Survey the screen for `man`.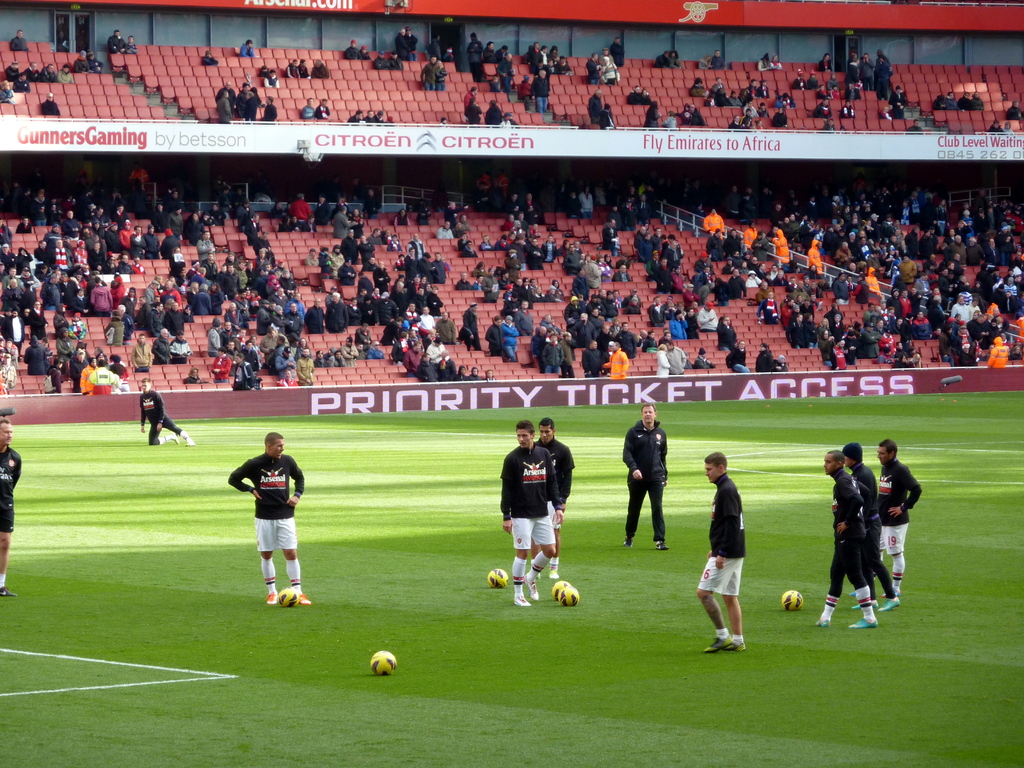
Survey found: 873:444:925:596.
